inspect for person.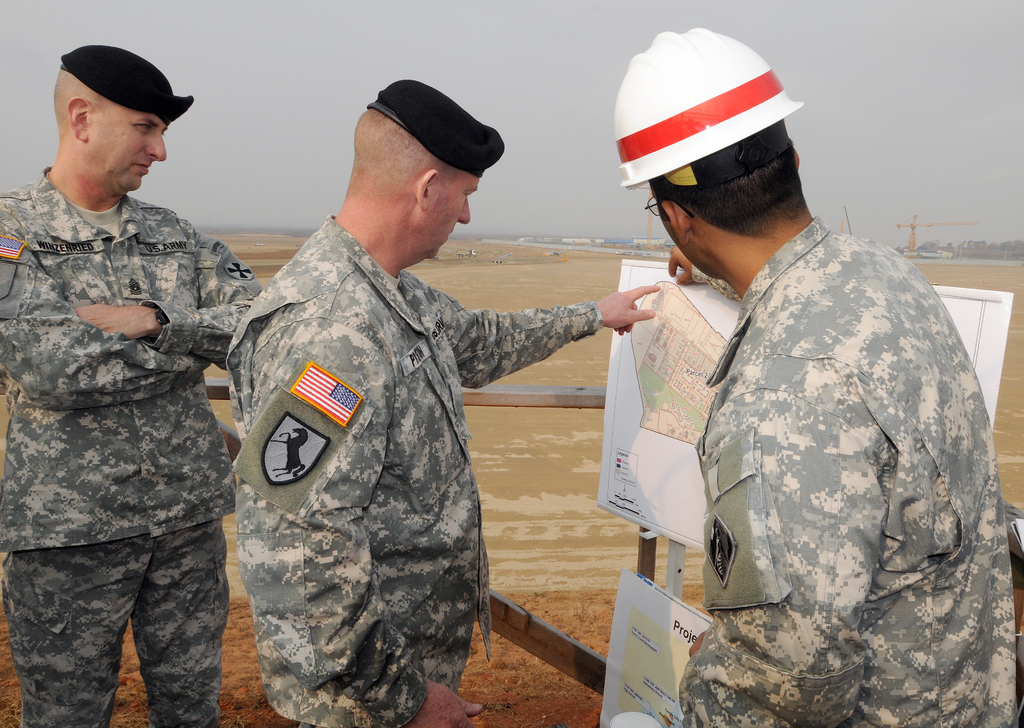
Inspection: select_region(0, 39, 264, 727).
